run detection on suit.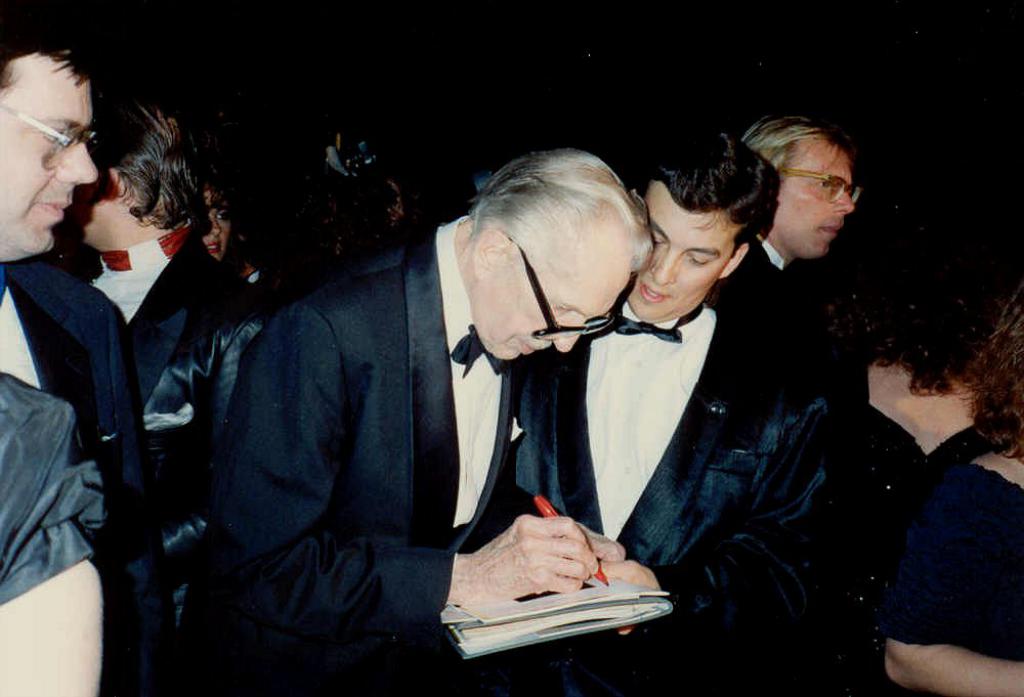
Result: 545:293:811:696.
